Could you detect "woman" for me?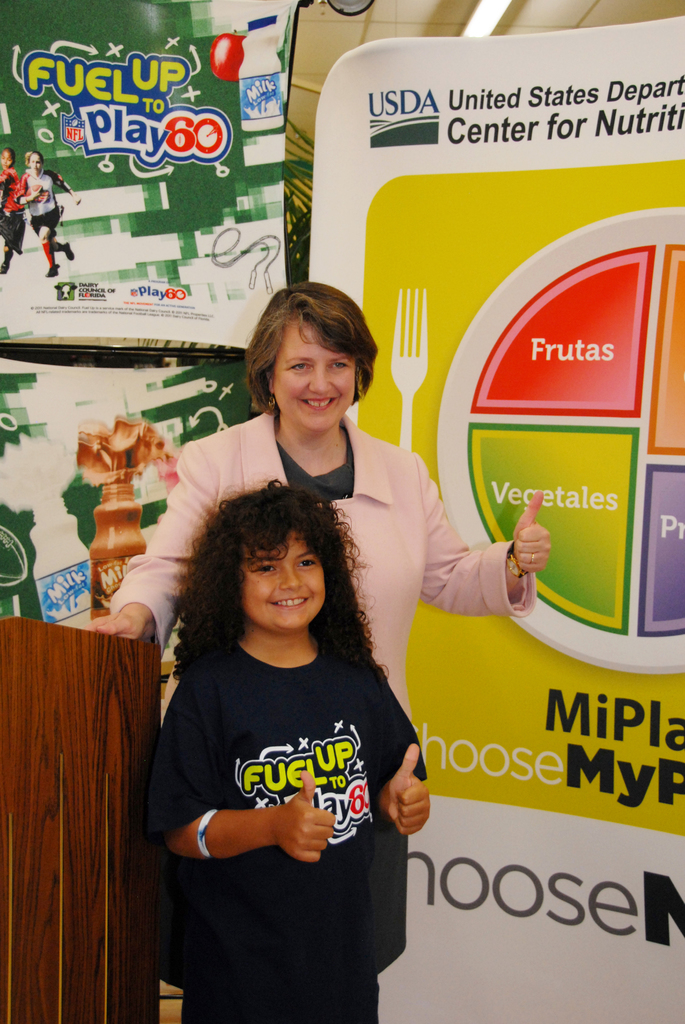
Detection result: x1=13 y1=149 x2=80 y2=276.
